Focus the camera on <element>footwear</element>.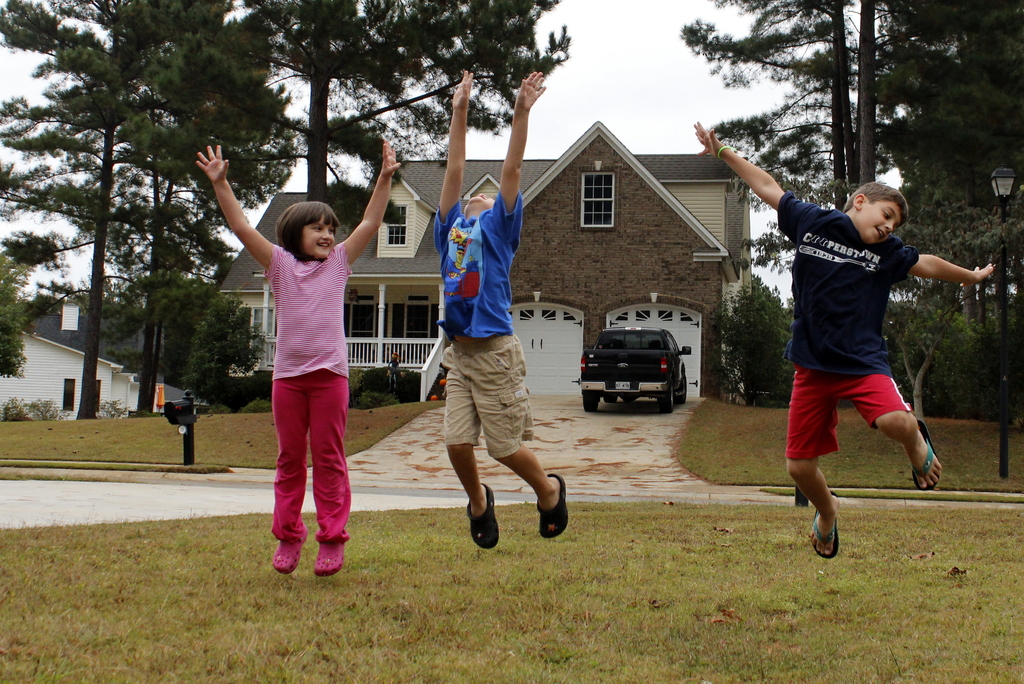
Focus region: [x1=911, y1=440, x2=945, y2=493].
